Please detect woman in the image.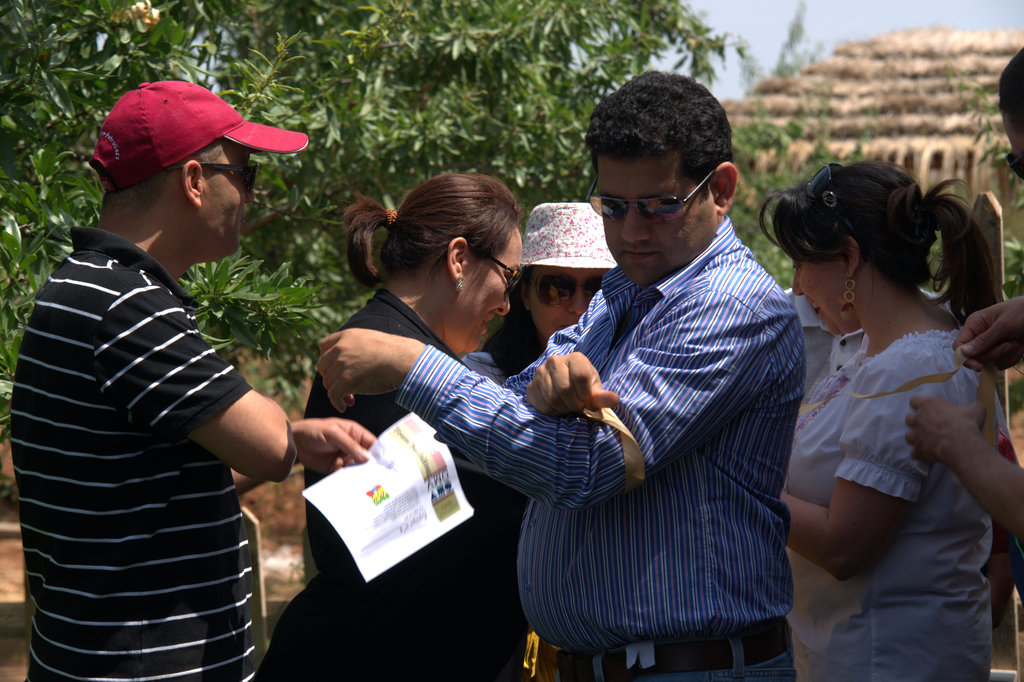
<region>771, 143, 1023, 653</region>.
